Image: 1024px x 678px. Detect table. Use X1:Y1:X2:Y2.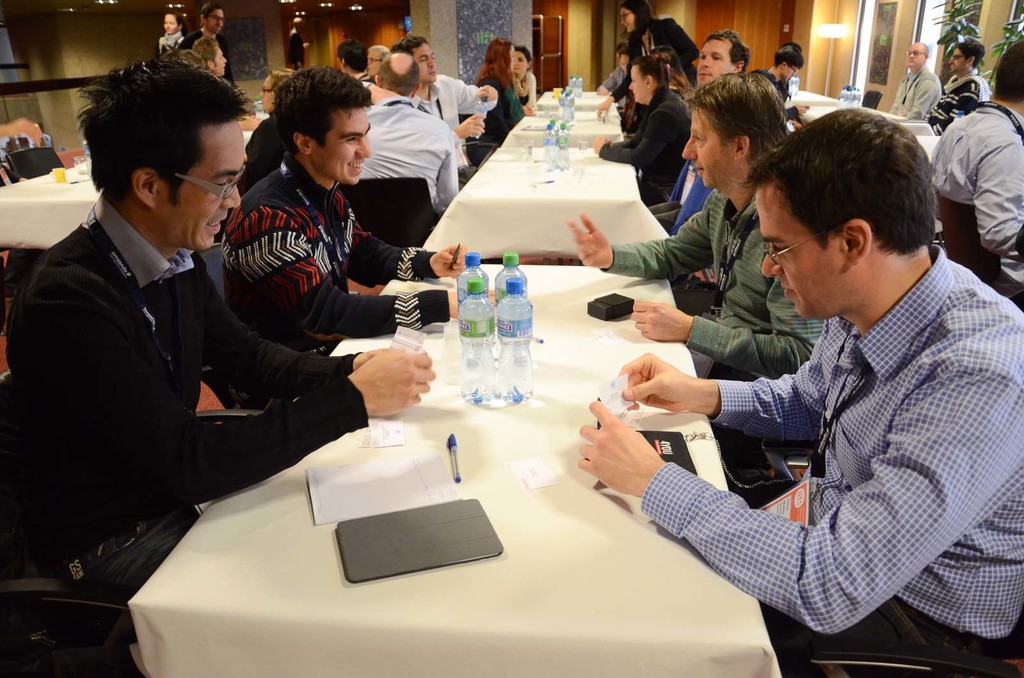
801:100:931:136.
